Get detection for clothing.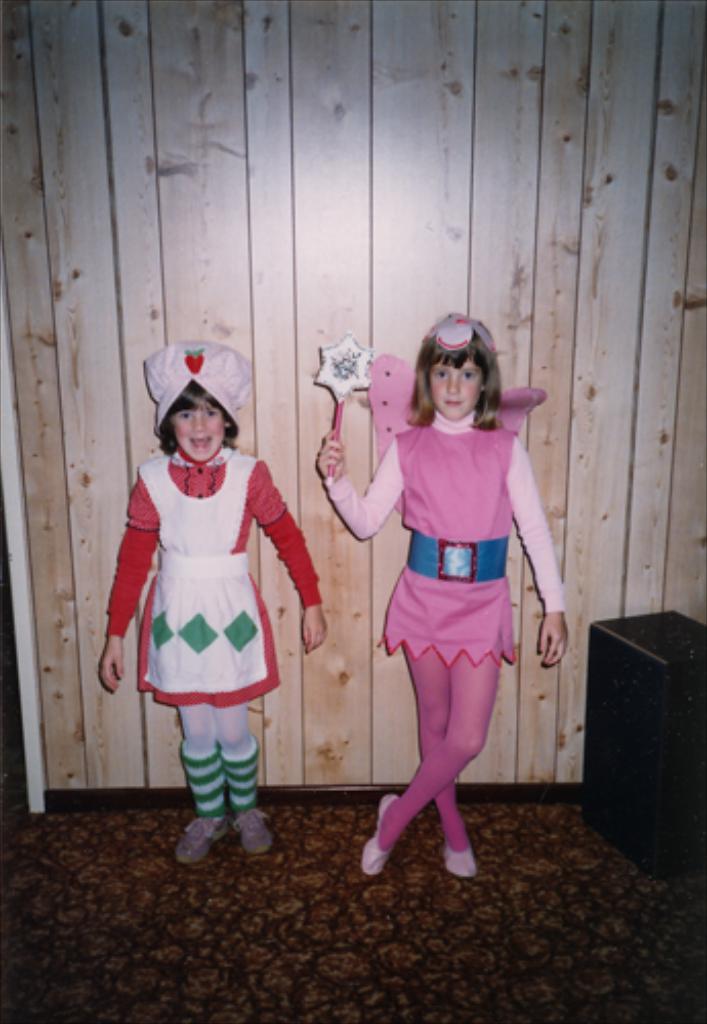
Detection: 320, 403, 570, 848.
